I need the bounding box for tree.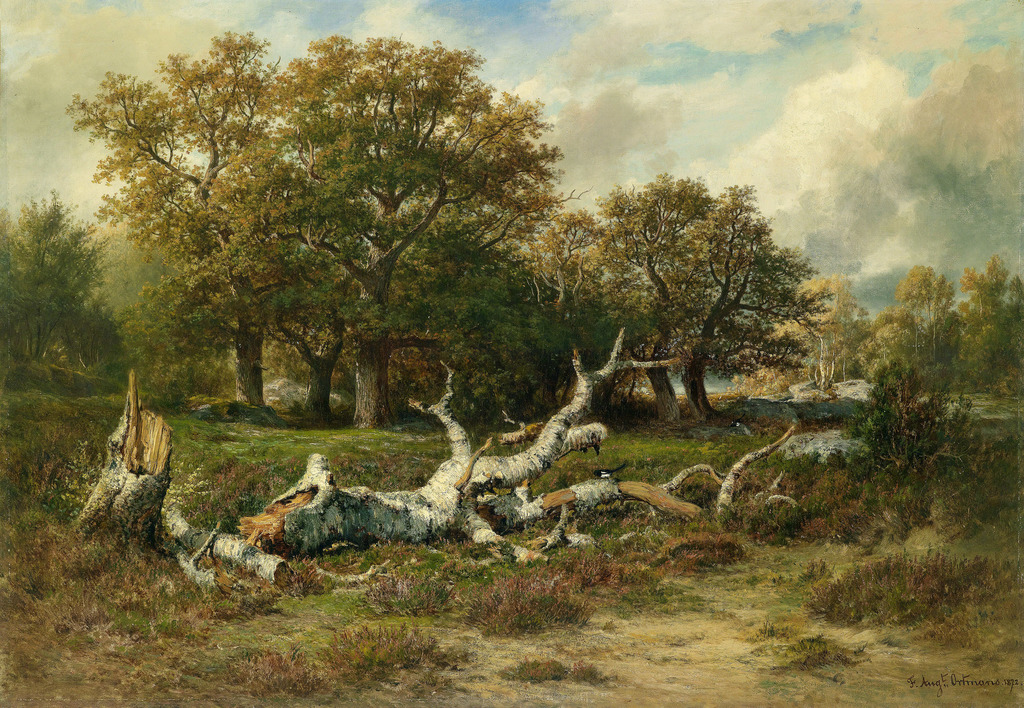
Here it is: (left=0, top=170, right=103, bottom=363).
